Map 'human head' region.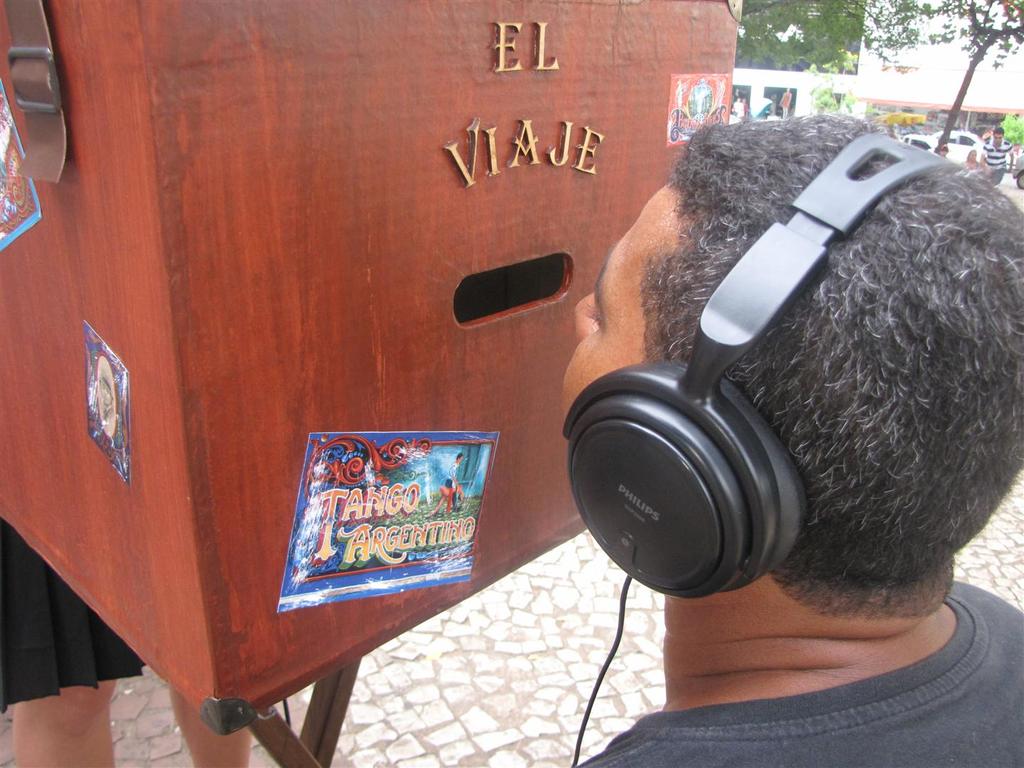
Mapped to left=595, top=138, right=995, bottom=682.
